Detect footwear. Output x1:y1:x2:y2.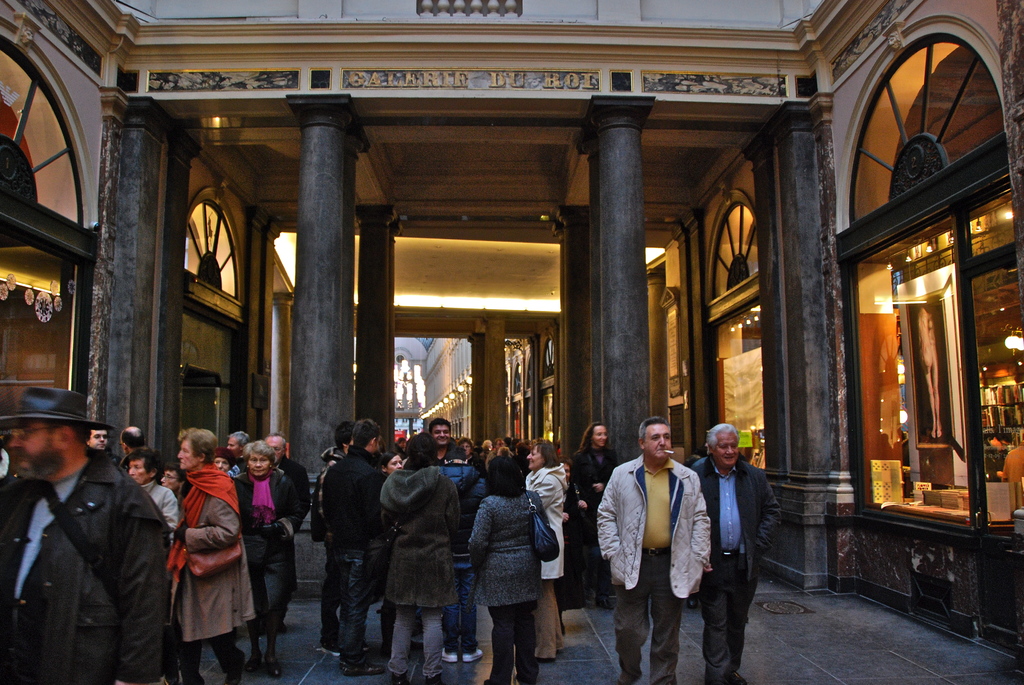
267:659:282:681.
